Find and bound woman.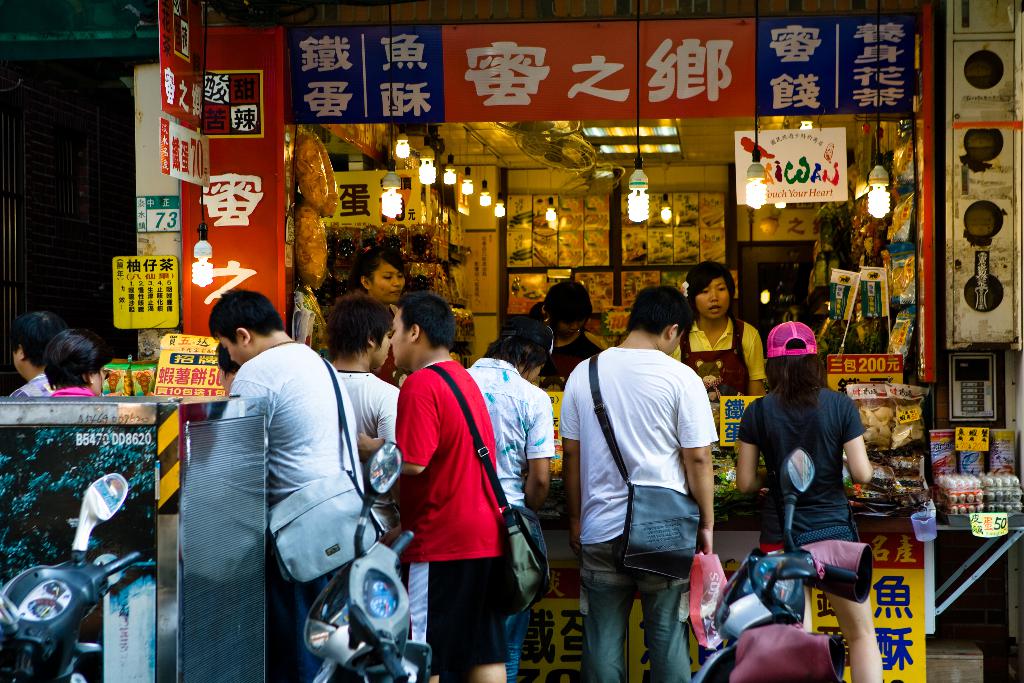
Bound: 354, 242, 410, 388.
